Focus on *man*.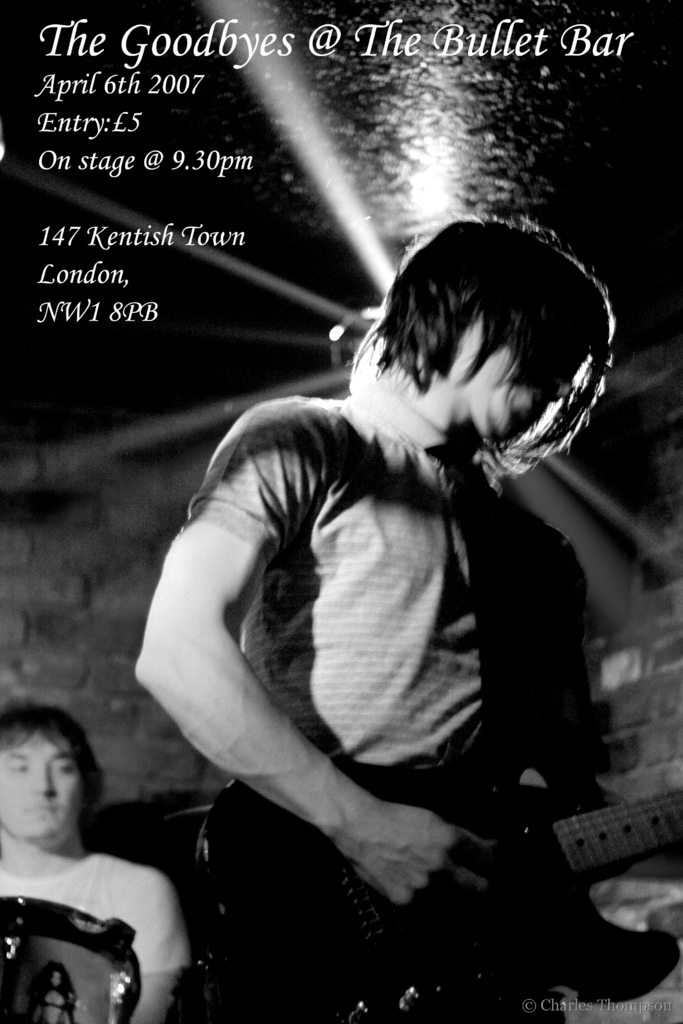
Focused at <region>133, 214, 682, 1023</region>.
